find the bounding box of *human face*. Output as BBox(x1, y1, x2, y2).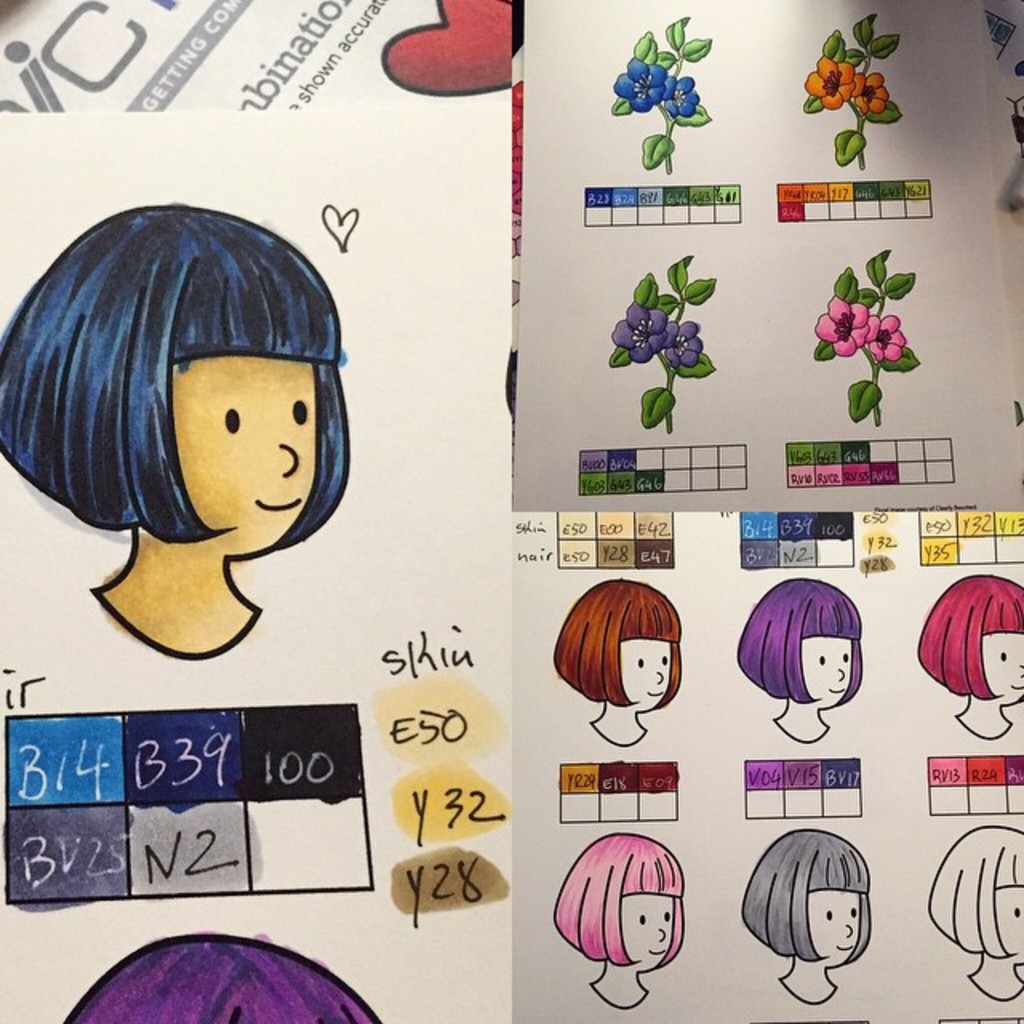
BBox(122, 358, 320, 568).
